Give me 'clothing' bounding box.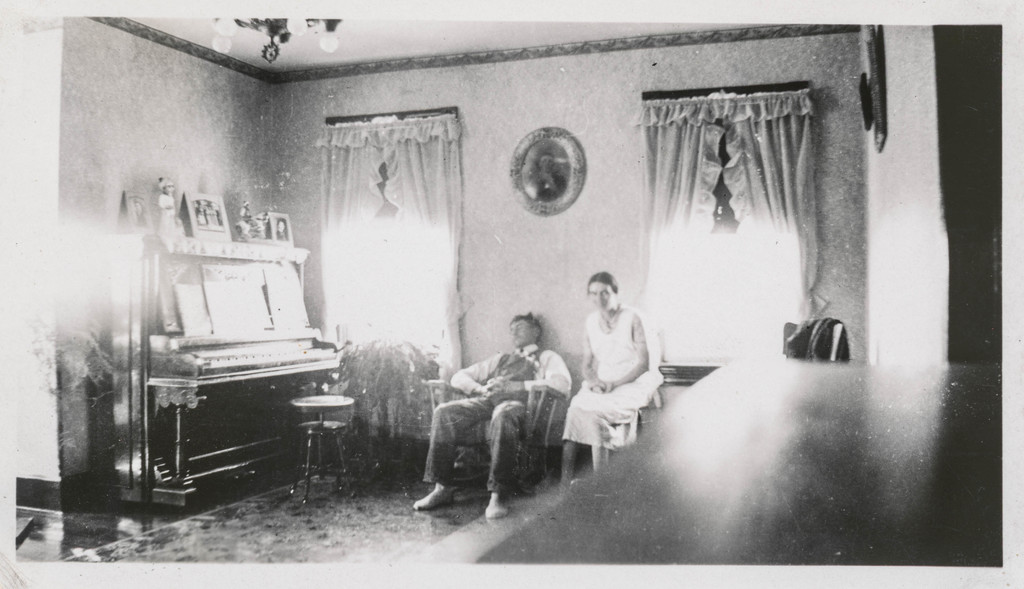
box(419, 339, 575, 497).
